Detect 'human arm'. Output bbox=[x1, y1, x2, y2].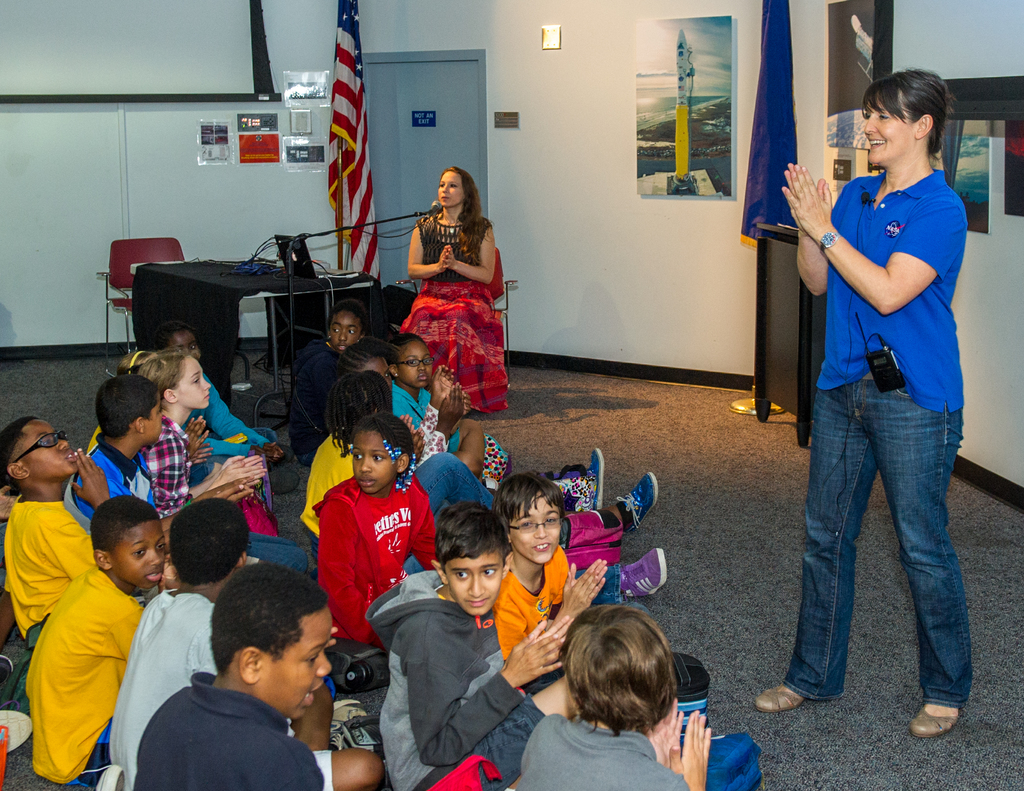
bbox=[145, 433, 269, 515].
